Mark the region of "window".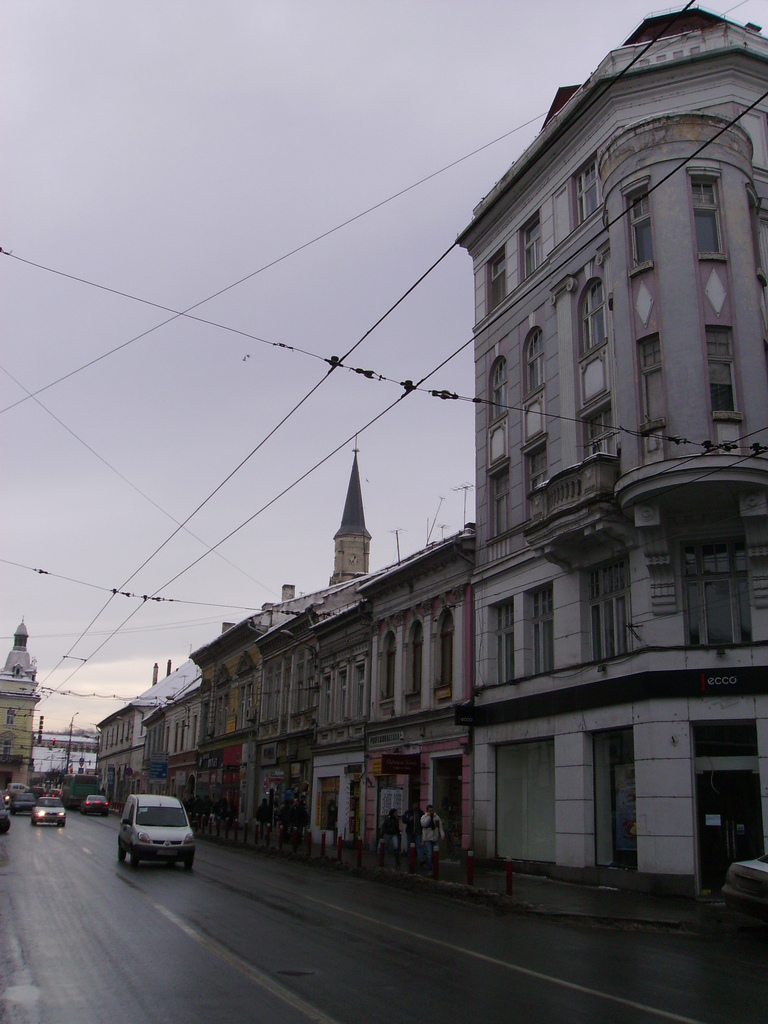
Region: (left=317, top=776, right=340, bottom=827).
